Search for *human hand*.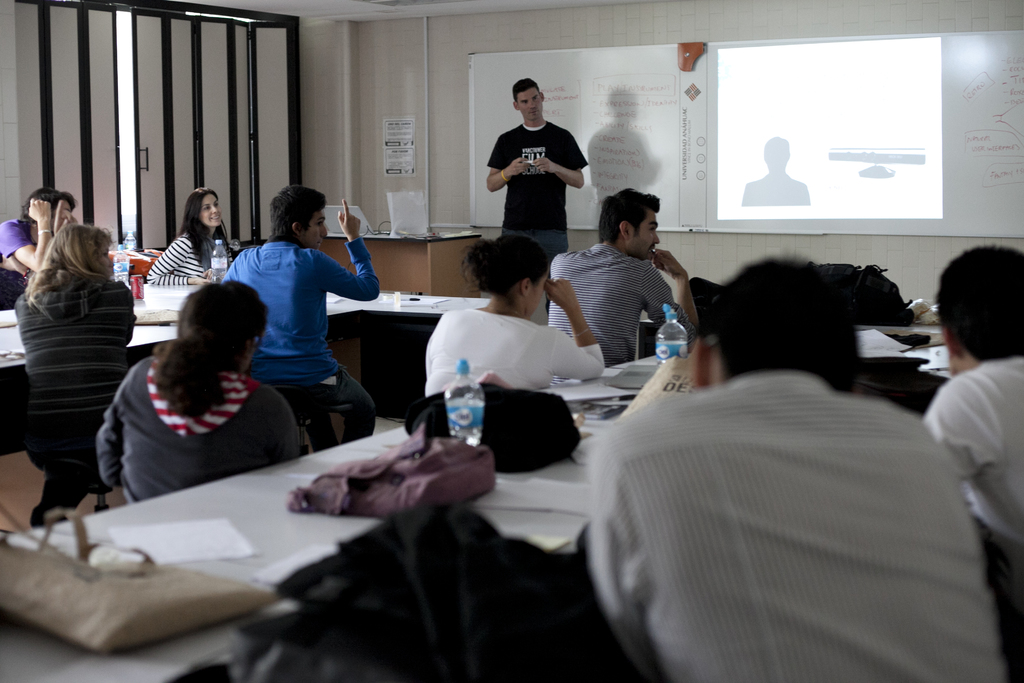
Found at {"left": 534, "top": 155, "right": 554, "bottom": 175}.
